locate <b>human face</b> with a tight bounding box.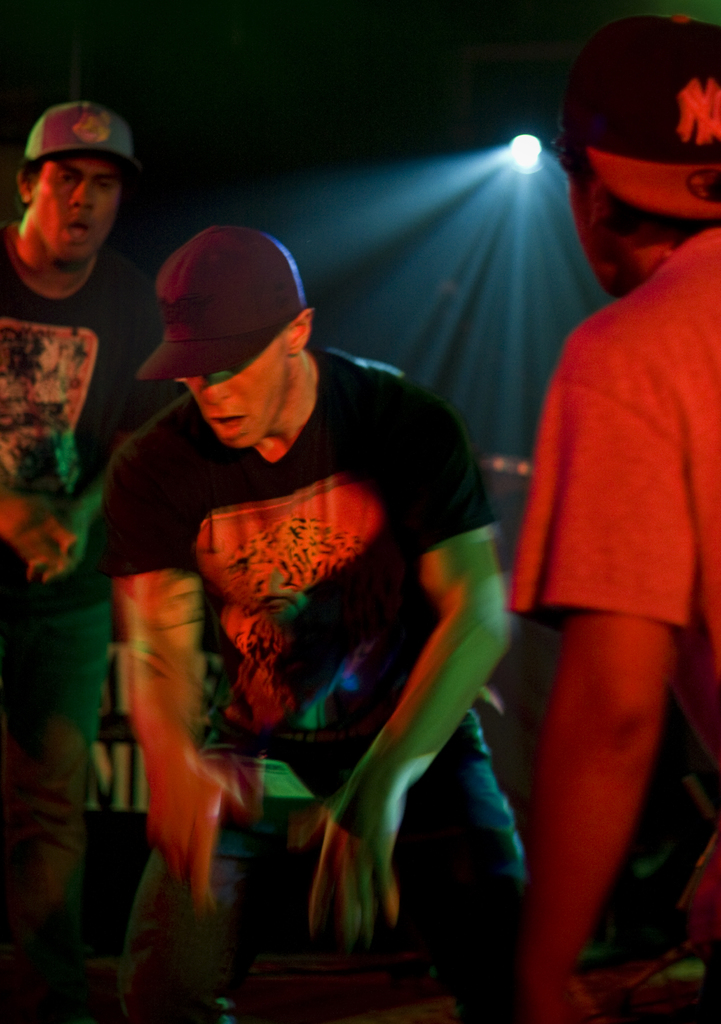
{"x1": 186, "y1": 339, "x2": 292, "y2": 444}.
